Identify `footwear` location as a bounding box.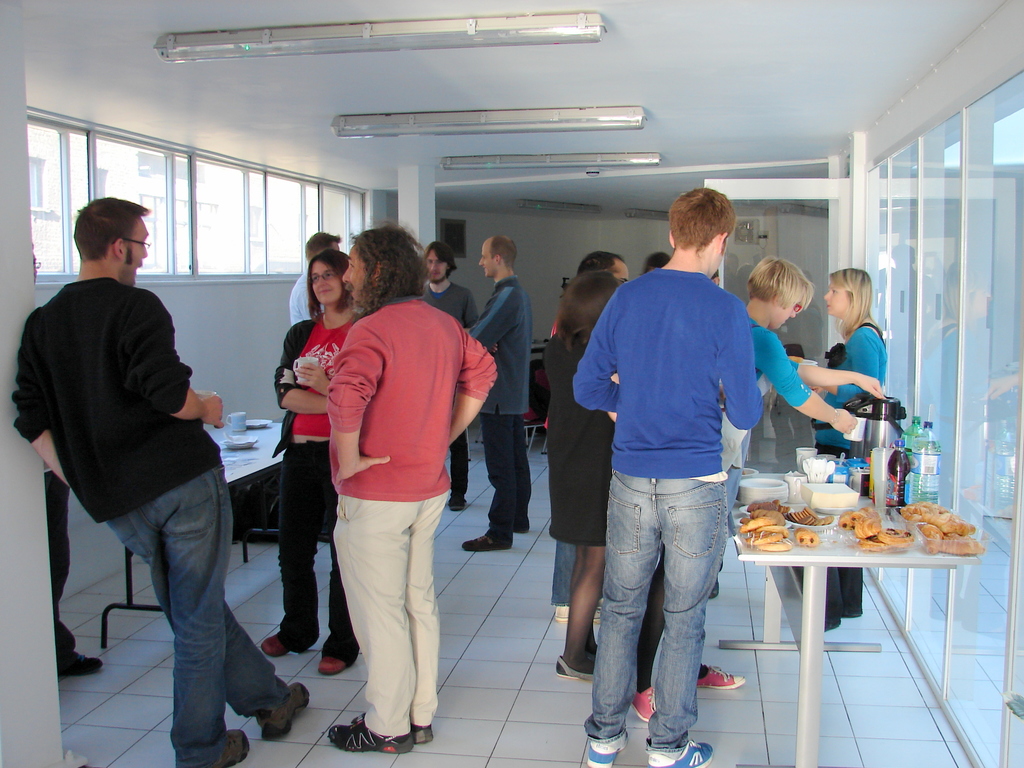
x1=257 y1=680 x2=308 y2=745.
